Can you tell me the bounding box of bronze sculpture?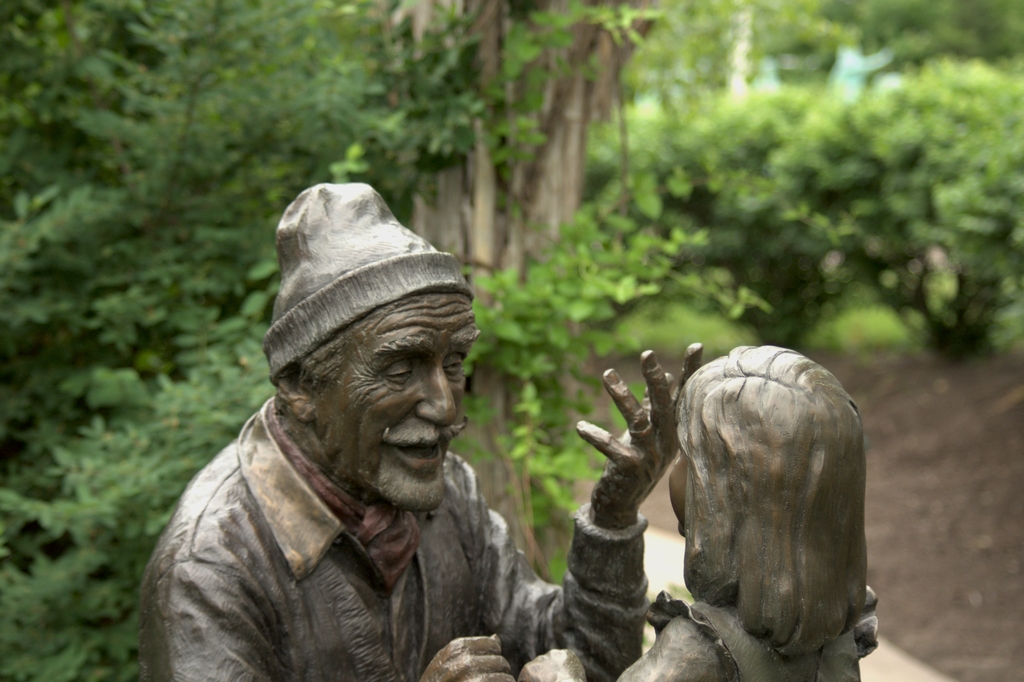
bbox(140, 179, 703, 681).
